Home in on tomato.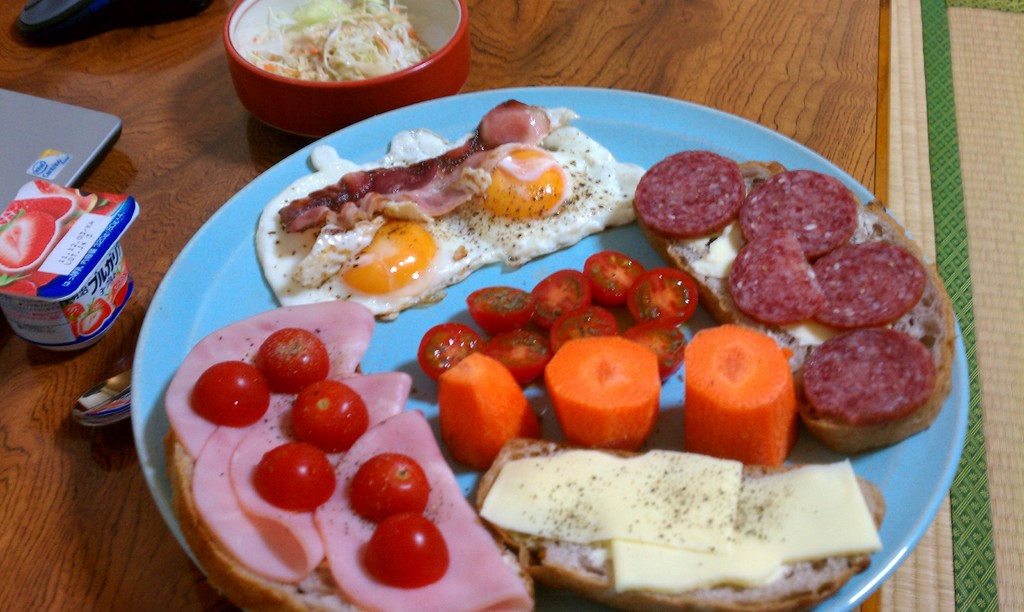
Homed in at Rect(252, 442, 337, 510).
